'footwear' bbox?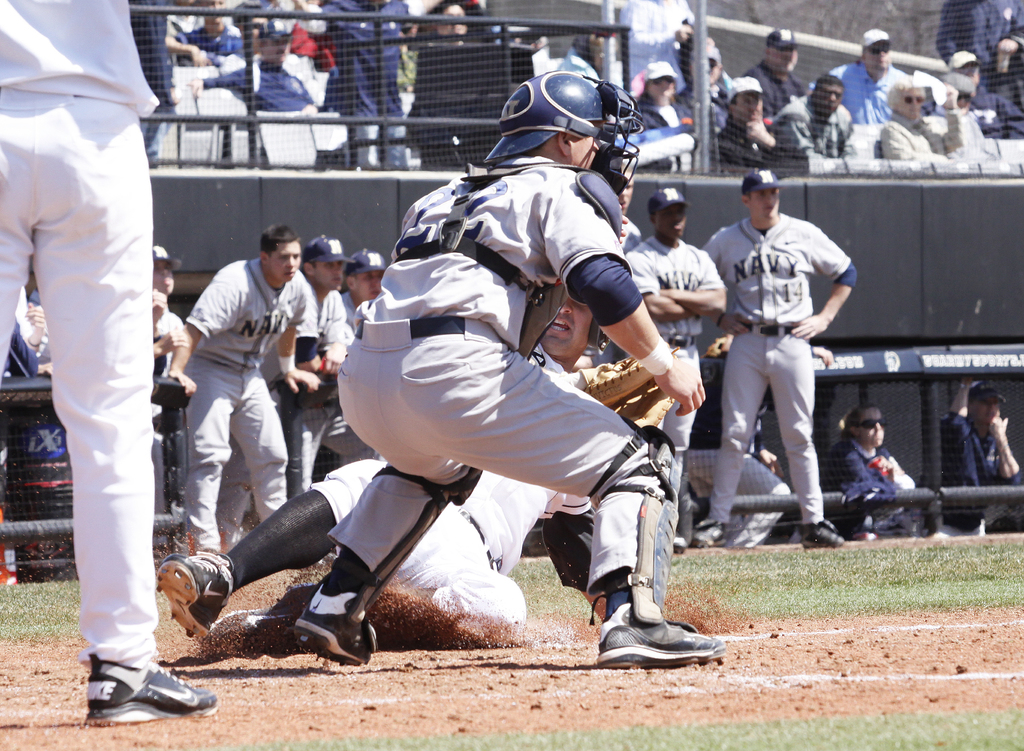
box(296, 587, 376, 667)
